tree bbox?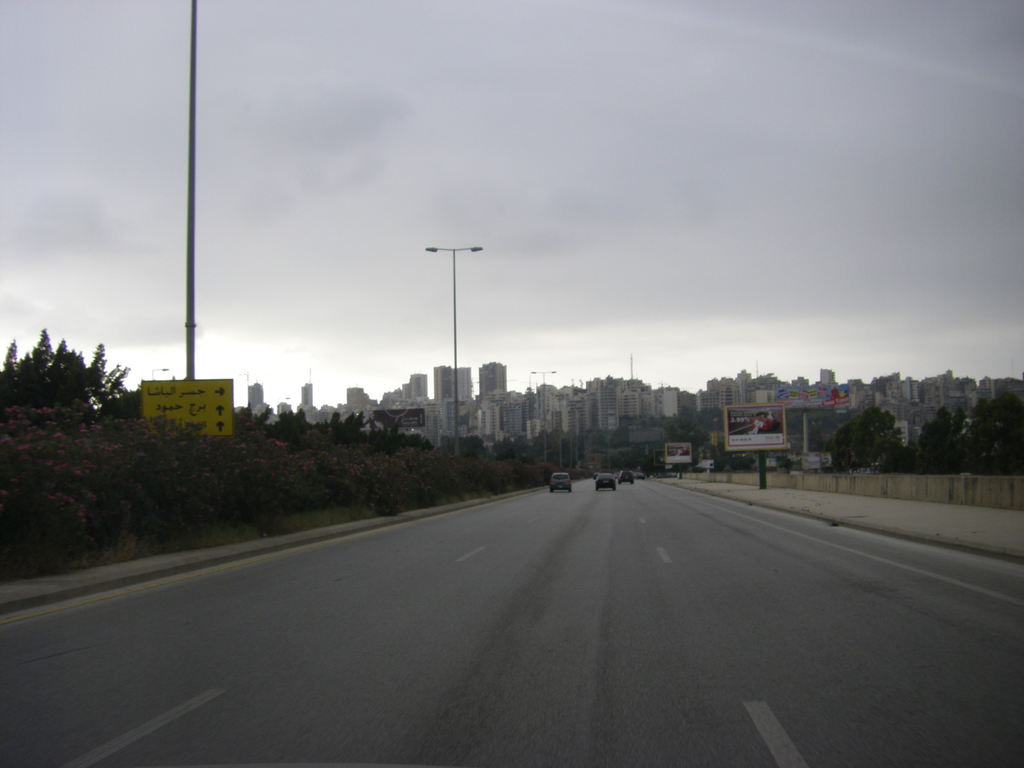
region(966, 374, 1023, 478)
